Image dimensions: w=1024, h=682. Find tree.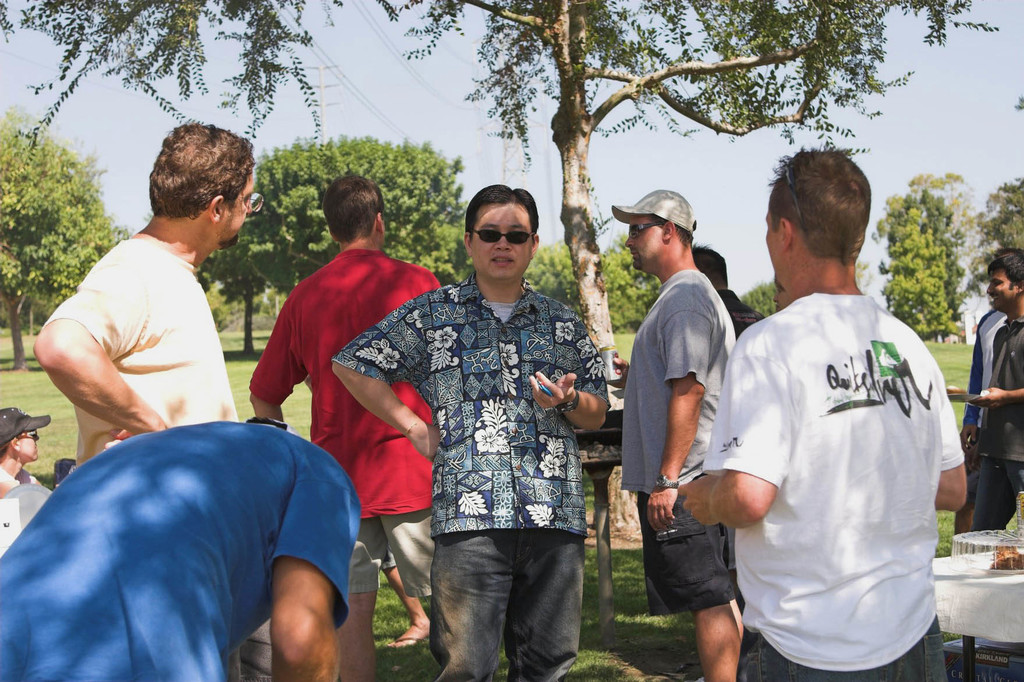
pyautogui.locateOnScreen(967, 178, 1023, 298).
